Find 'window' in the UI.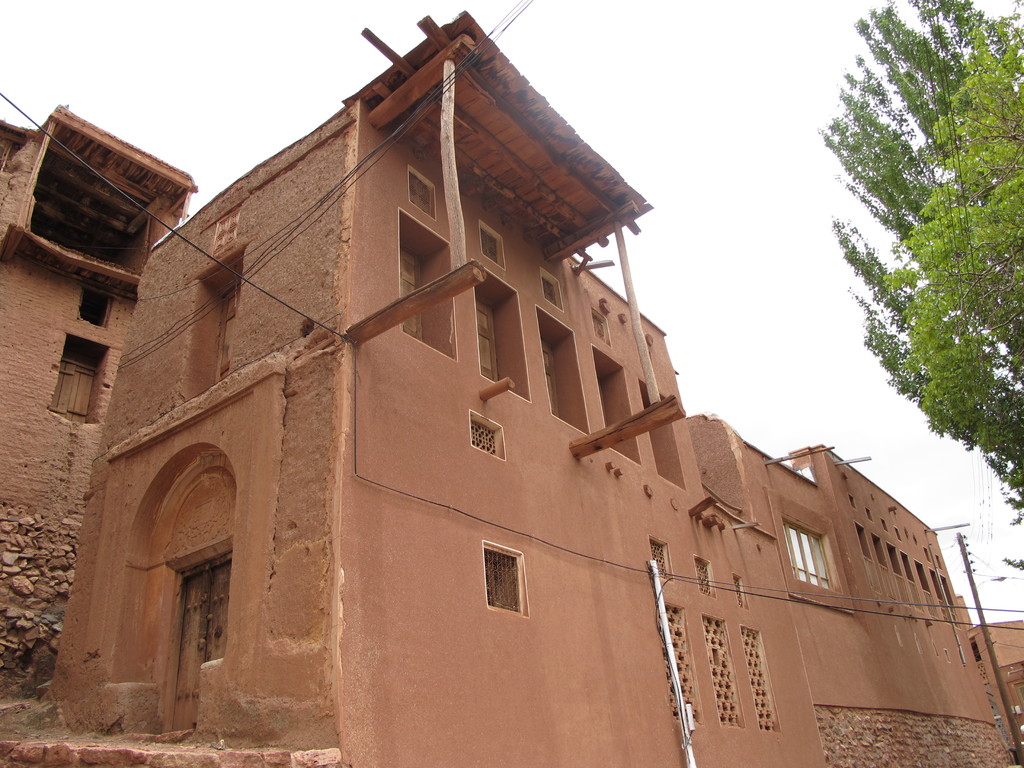
UI element at [x1=476, y1=305, x2=500, y2=378].
